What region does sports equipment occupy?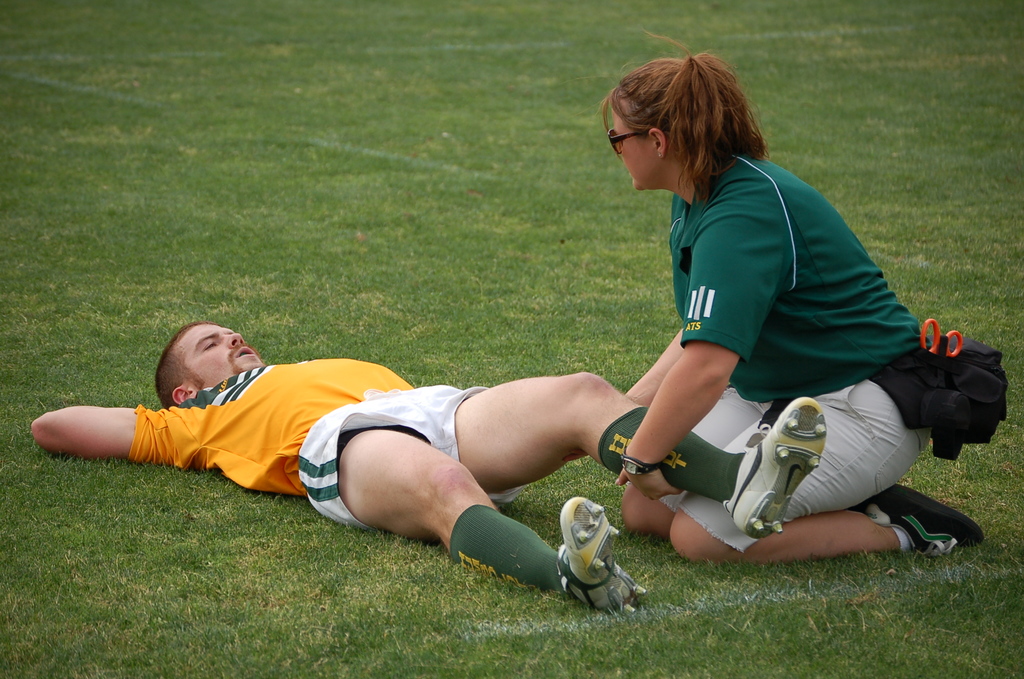
<box>722,398,829,540</box>.
